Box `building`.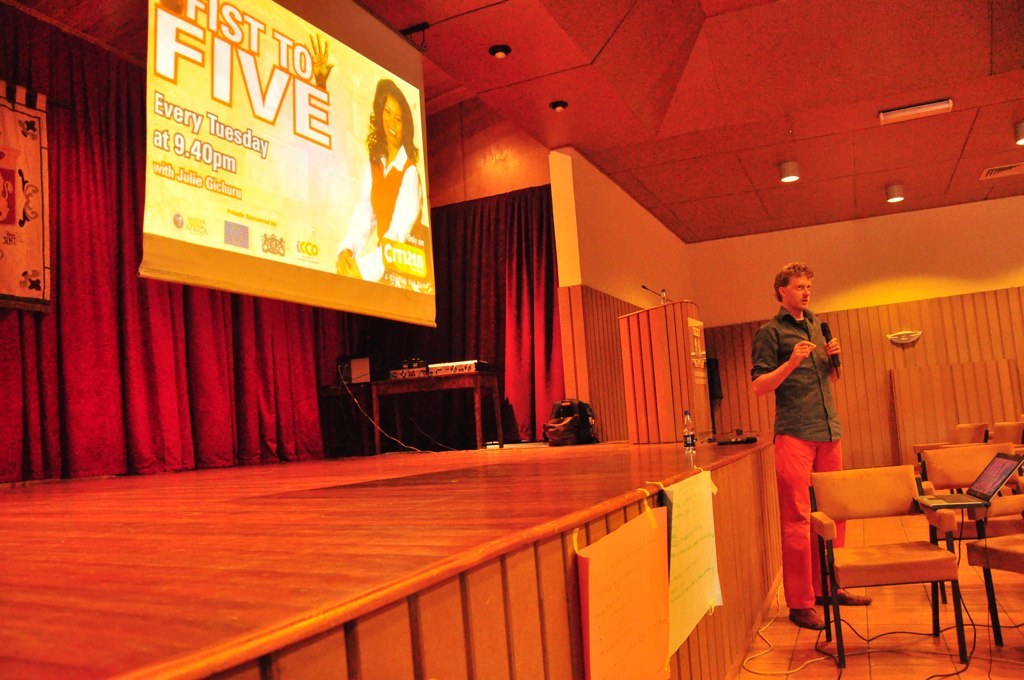
bbox=[0, 0, 1023, 679].
